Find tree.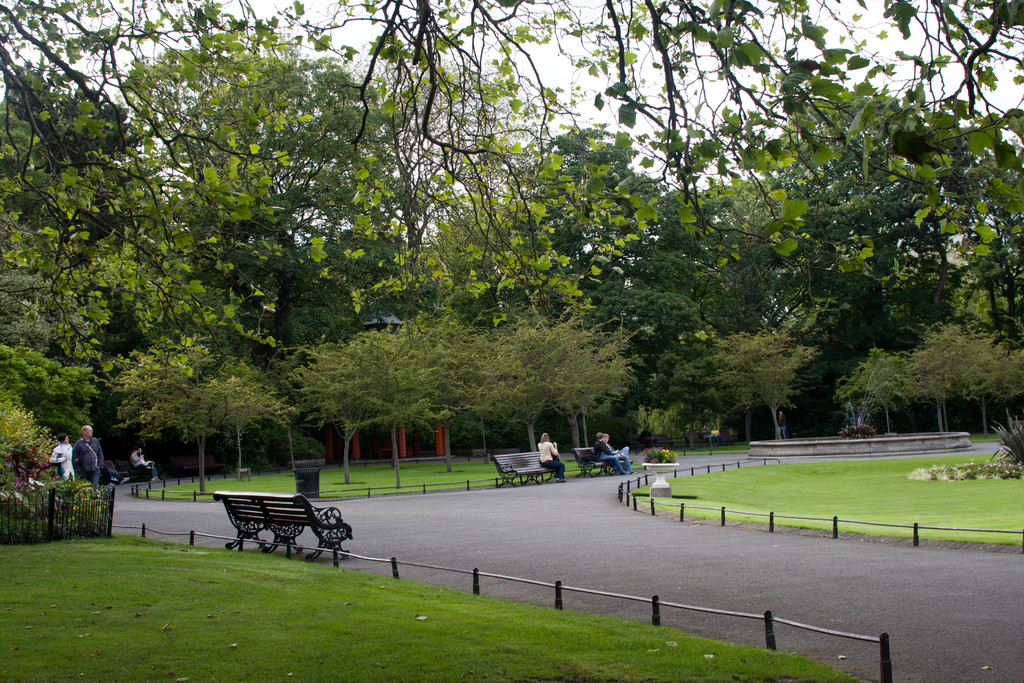
(x1=0, y1=383, x2=79, y2=488).
